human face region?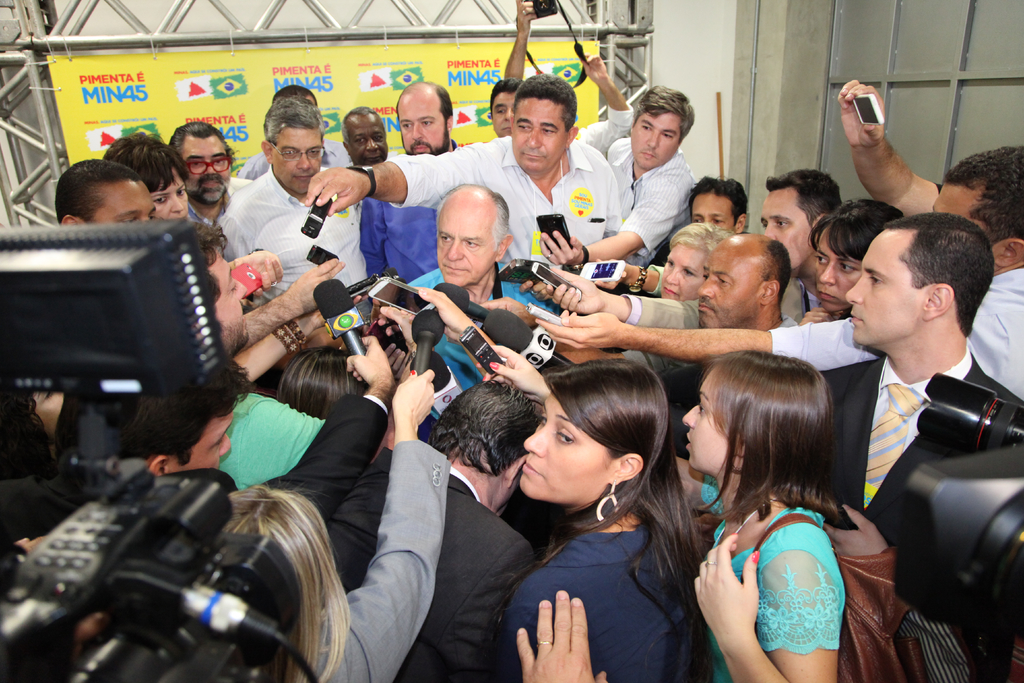
<region>932, 183, 982, 223</region>
